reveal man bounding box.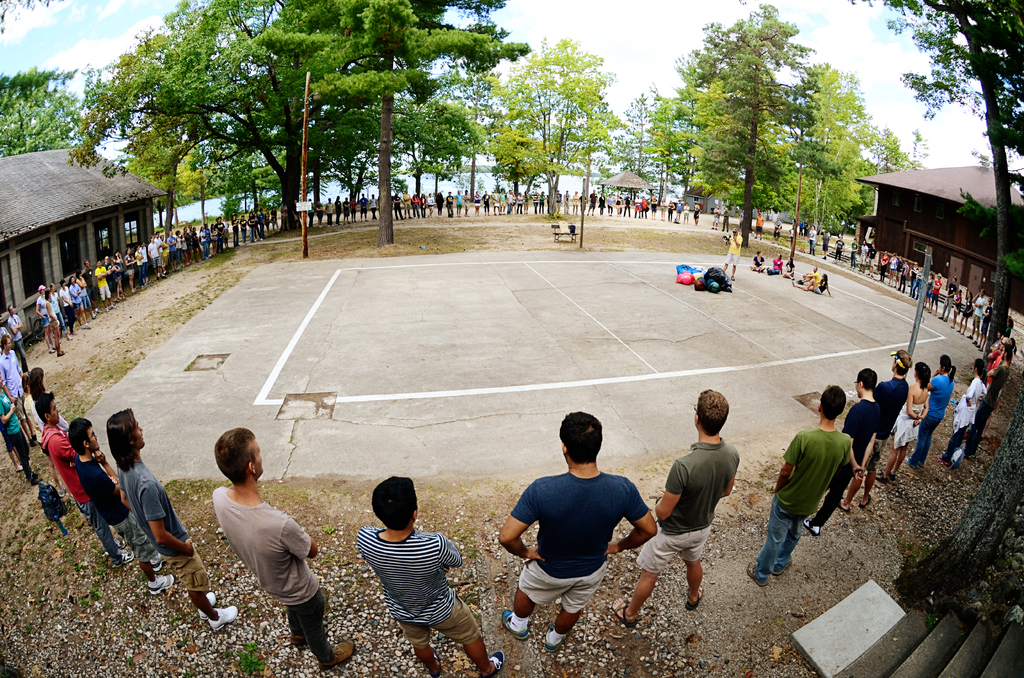
Revealed: 68:416:173:593.
